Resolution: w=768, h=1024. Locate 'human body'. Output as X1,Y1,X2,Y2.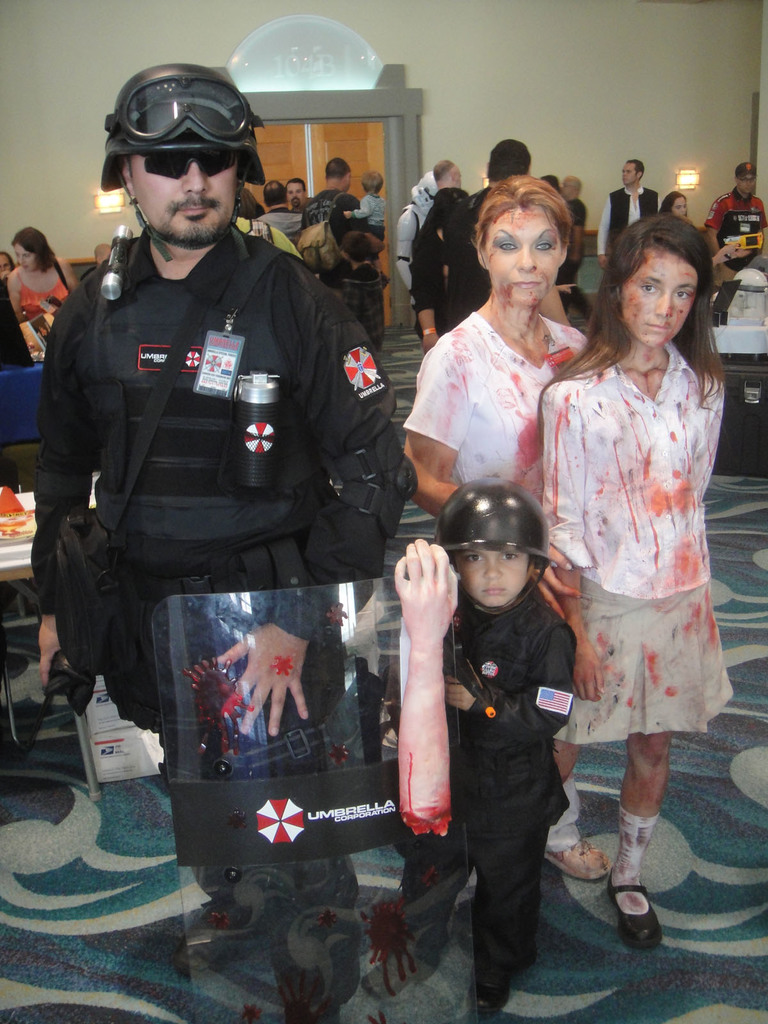
34,61,415,1023.
